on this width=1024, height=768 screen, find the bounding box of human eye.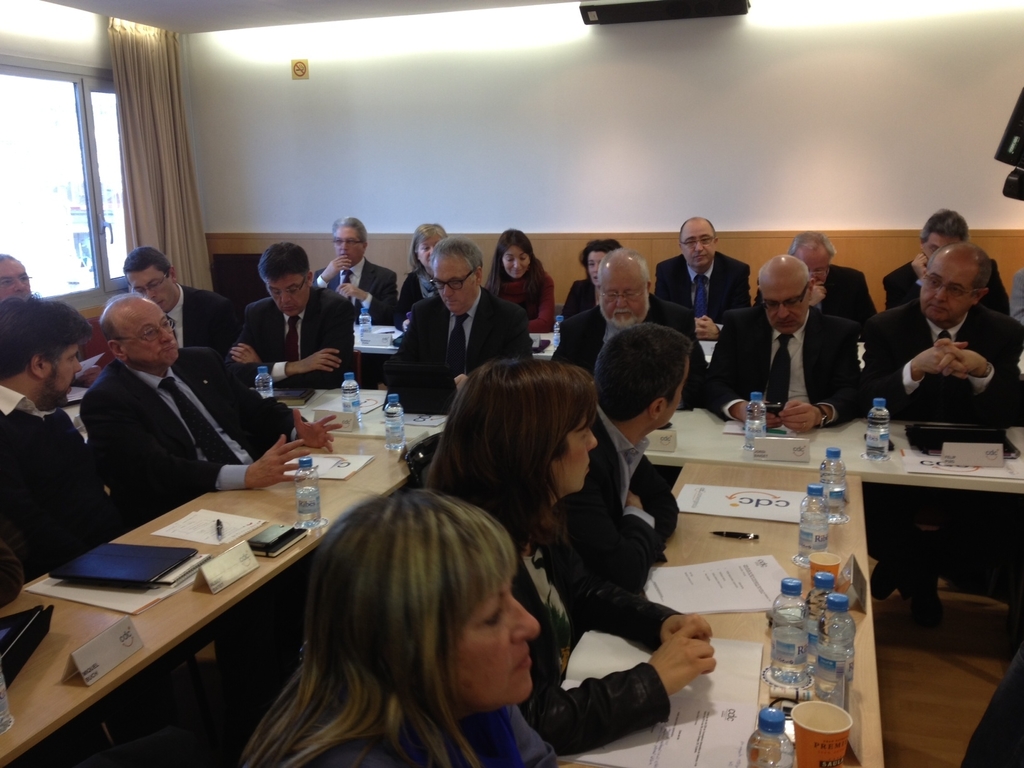
Bounding box: rect(505, 256, 510, 261).
